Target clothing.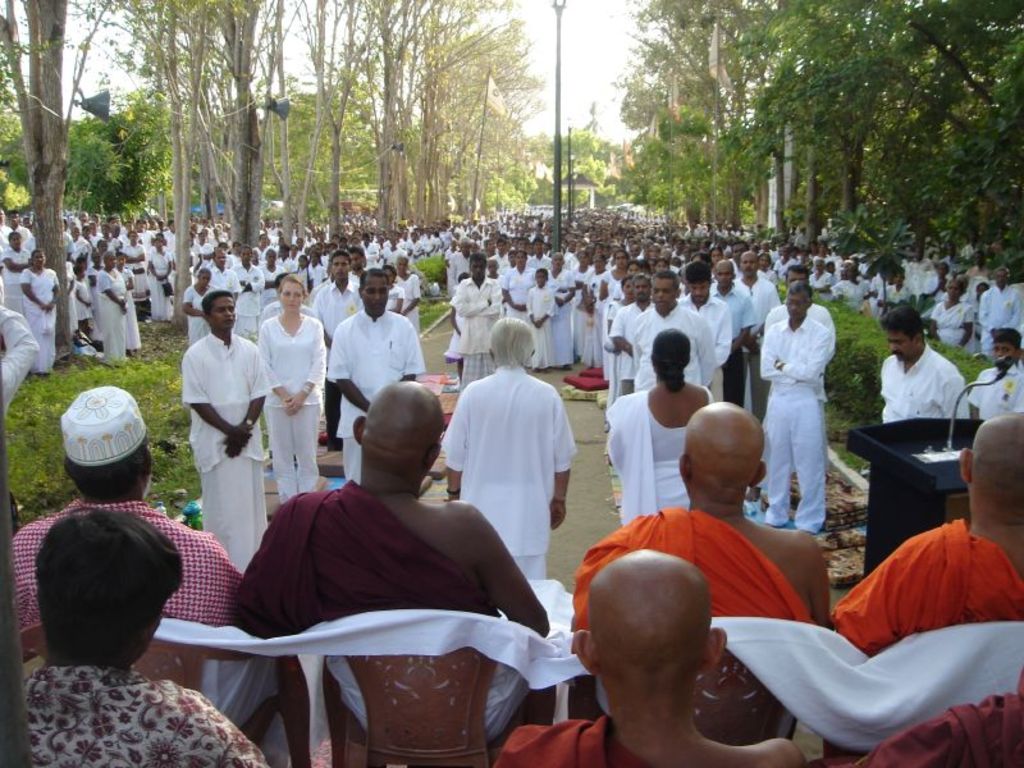
Target region: 836:678:1023:767.
